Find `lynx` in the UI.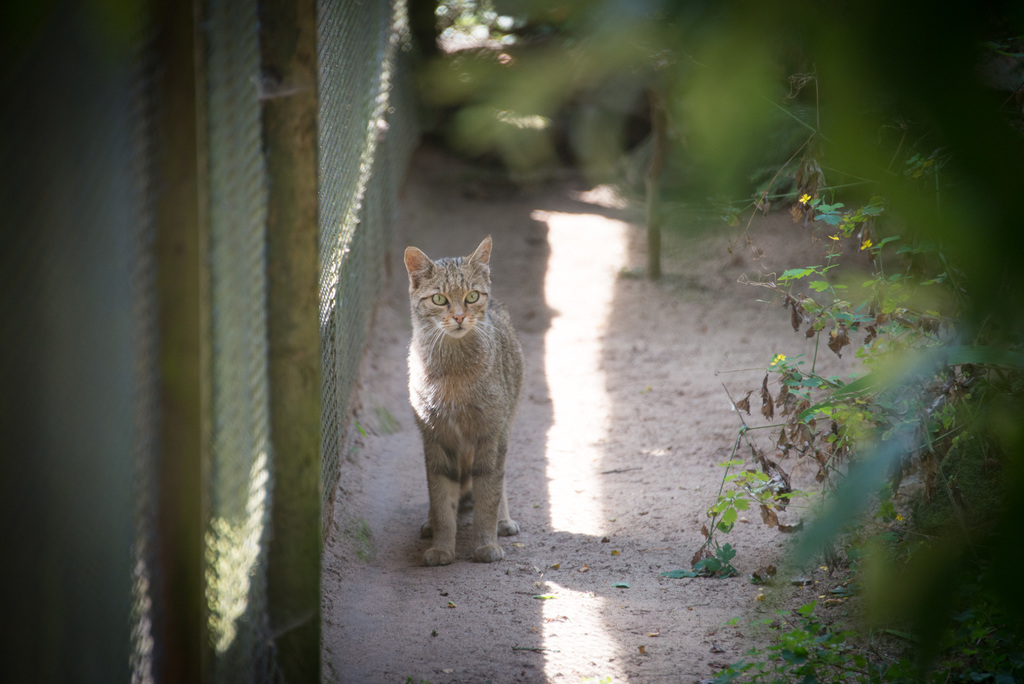
UI element at [401, 229, 521, 569].
